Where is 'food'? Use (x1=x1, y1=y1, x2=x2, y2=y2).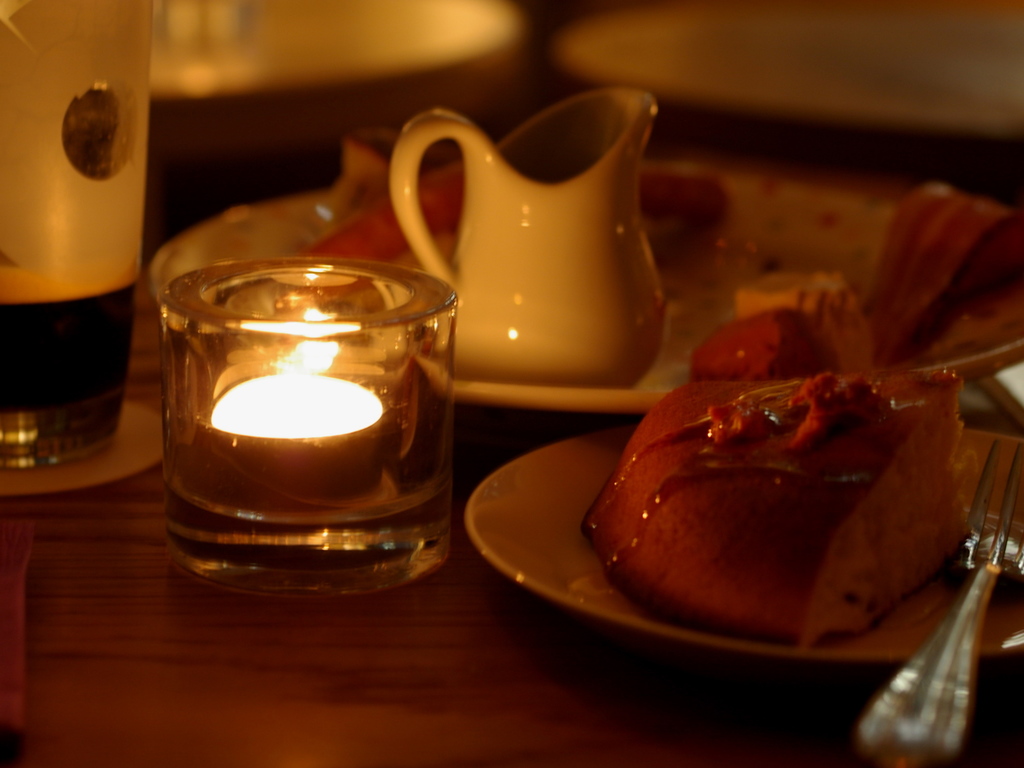
(x1=642, y1=167, x2=730, y2=261).
